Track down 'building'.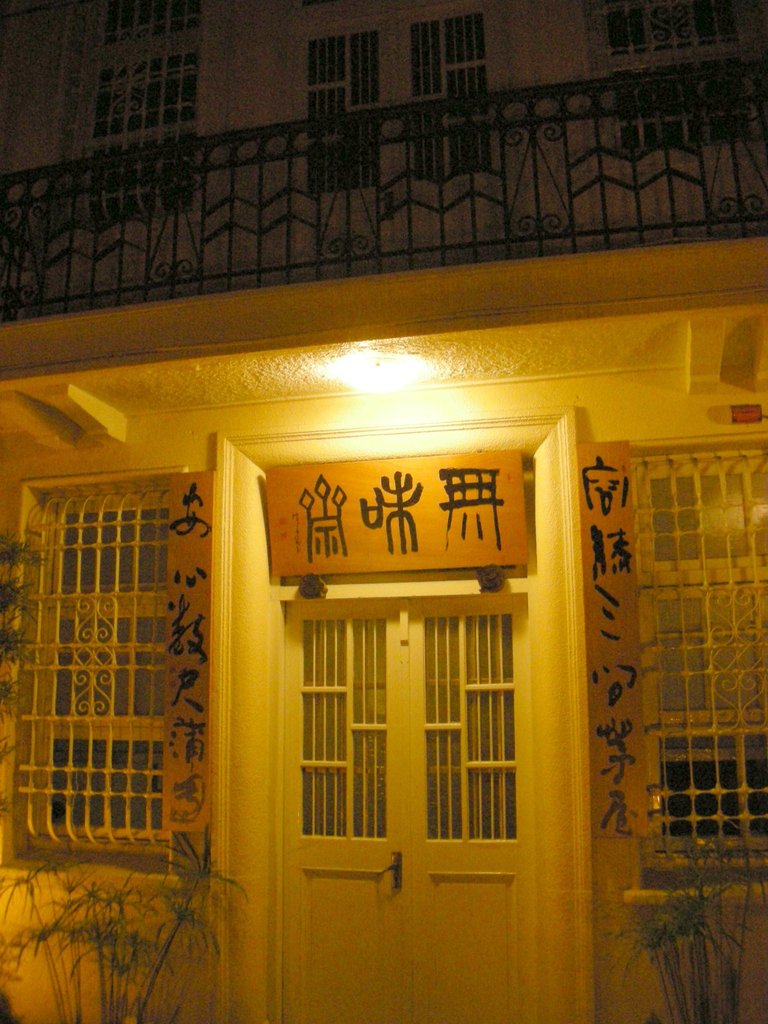
Tracked to bbox(0, 0, 767, 1023).
